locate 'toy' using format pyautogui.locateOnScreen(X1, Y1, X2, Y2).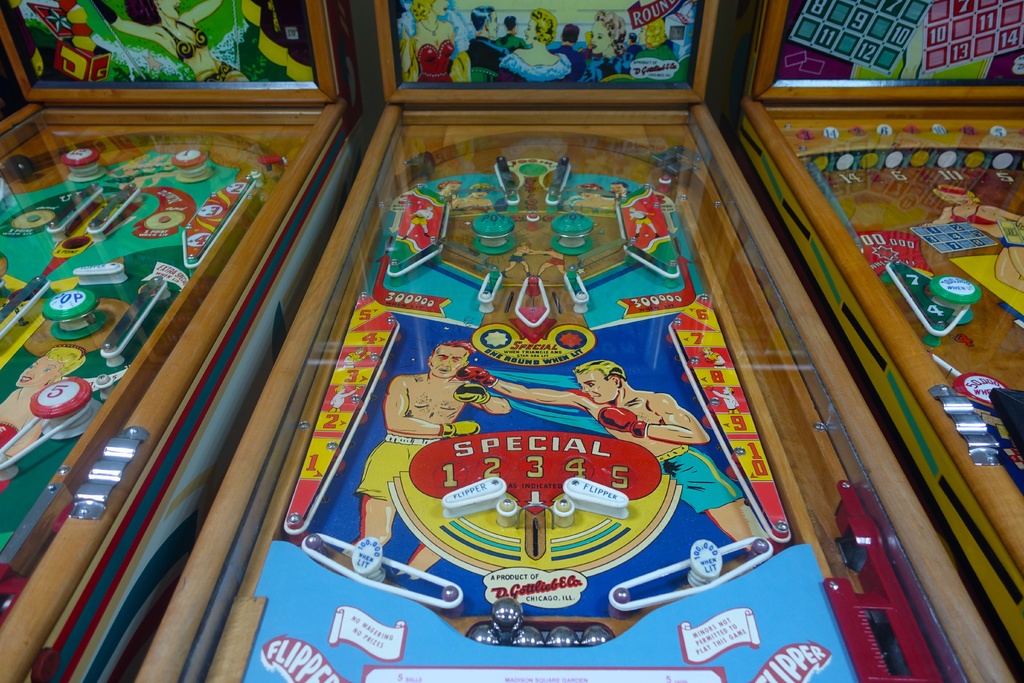
pyautogui.locateOnScreen(626, 34, 641, 58).
